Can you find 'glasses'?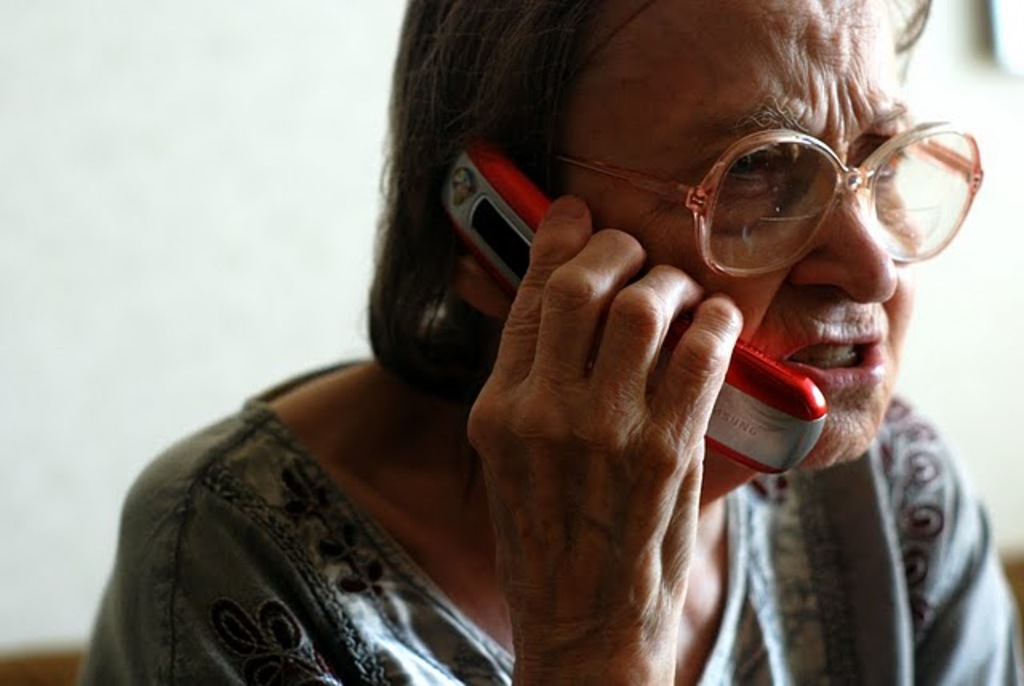
Yes, bounding box: {"left": 603, "top": 110, "right": 994, "bottom": 275}.
